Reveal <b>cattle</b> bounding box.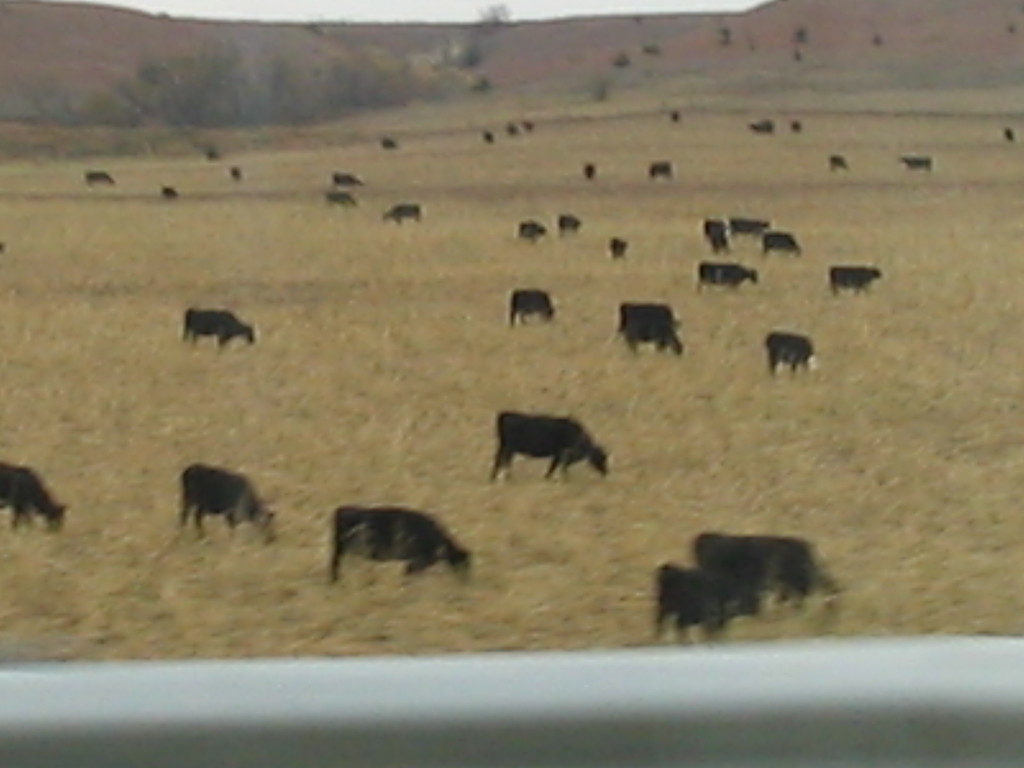
Revealed: 895 151 931 172.
